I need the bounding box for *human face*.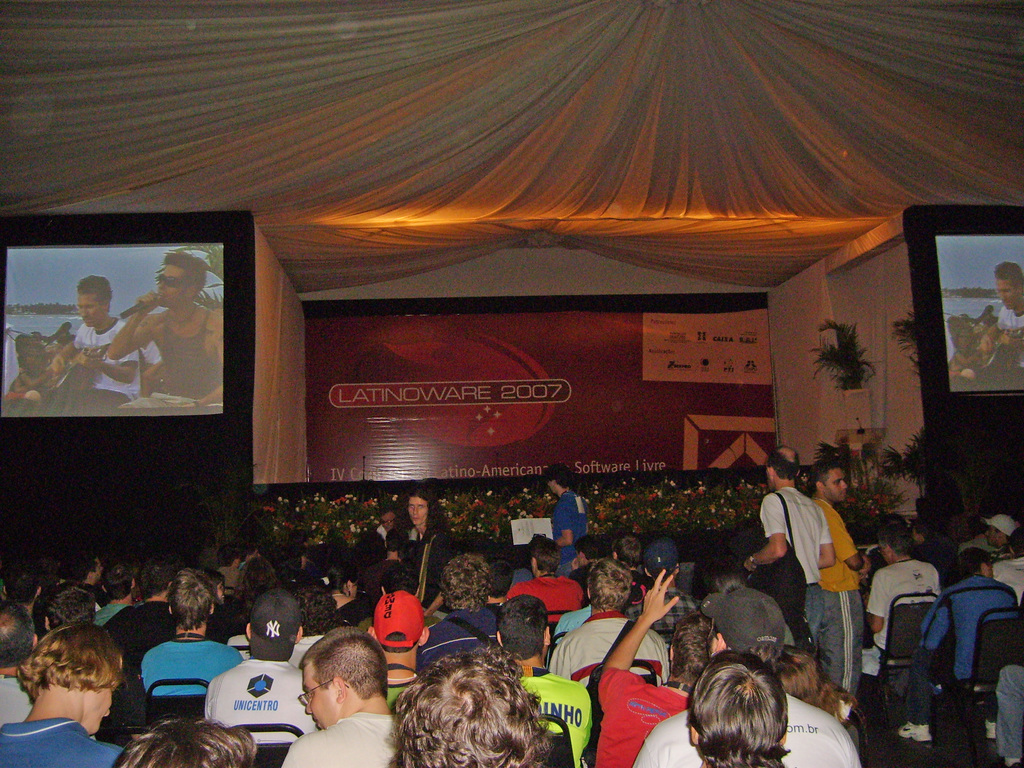
Here it is: select_region(77, 291, 102, 327).
